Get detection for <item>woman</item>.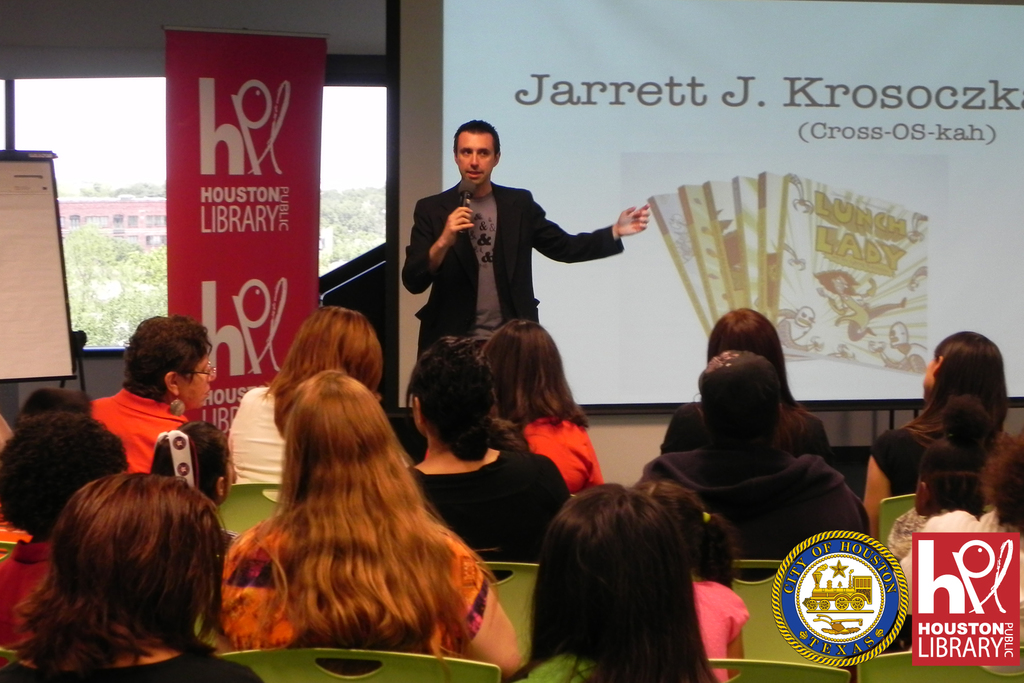
Detection: Rect(899, 433, 1023, 675).
